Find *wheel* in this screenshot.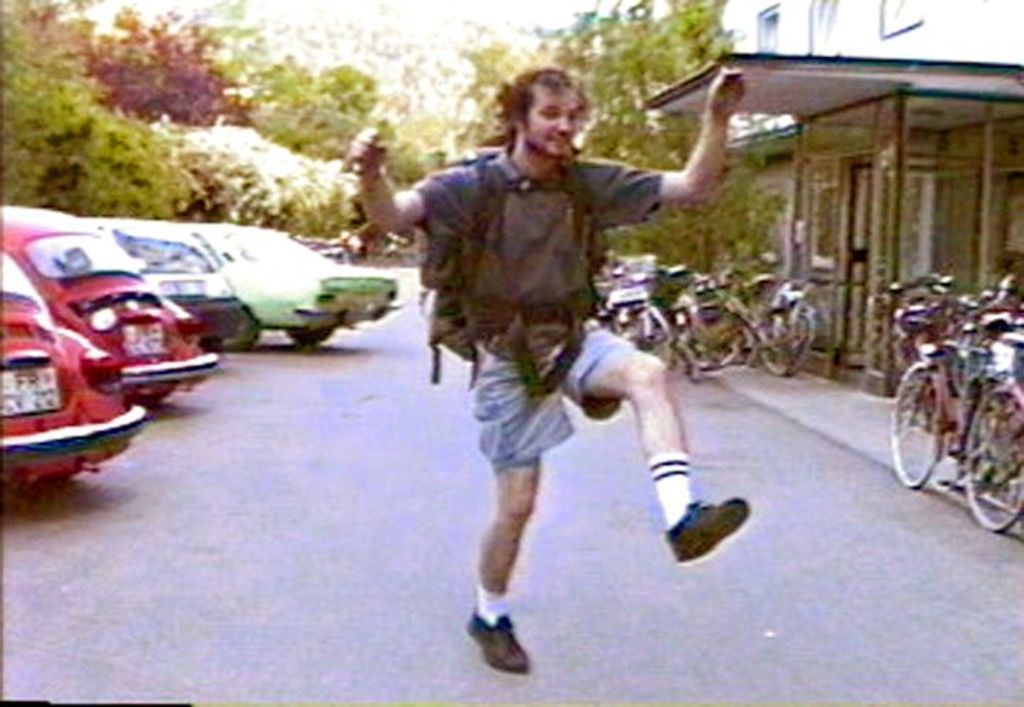
The bounding box for *wheel* is rect(959, 376, 1023, 529).
